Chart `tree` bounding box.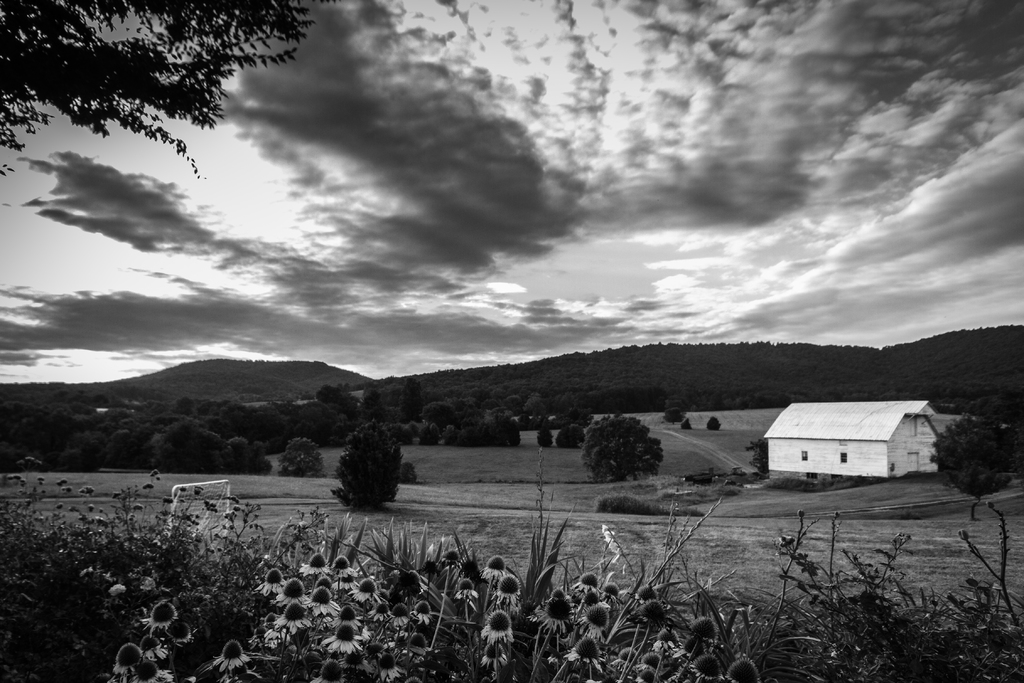
Charted: (662,408,685,426).
